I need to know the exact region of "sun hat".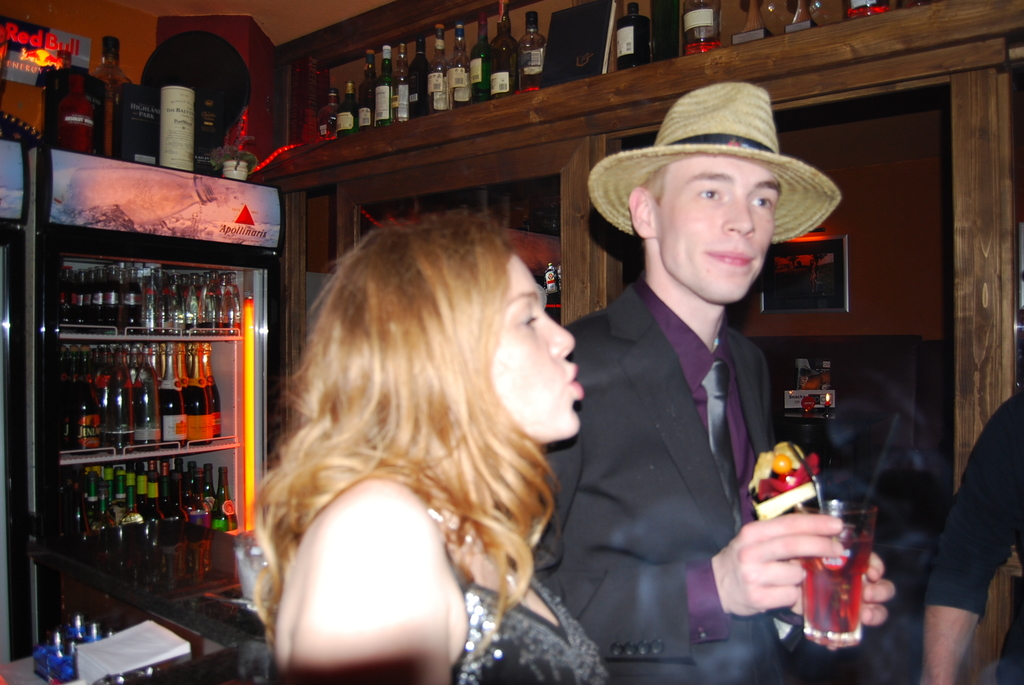
Region: <bbox>589, 81, 838, 240</bbox>.
